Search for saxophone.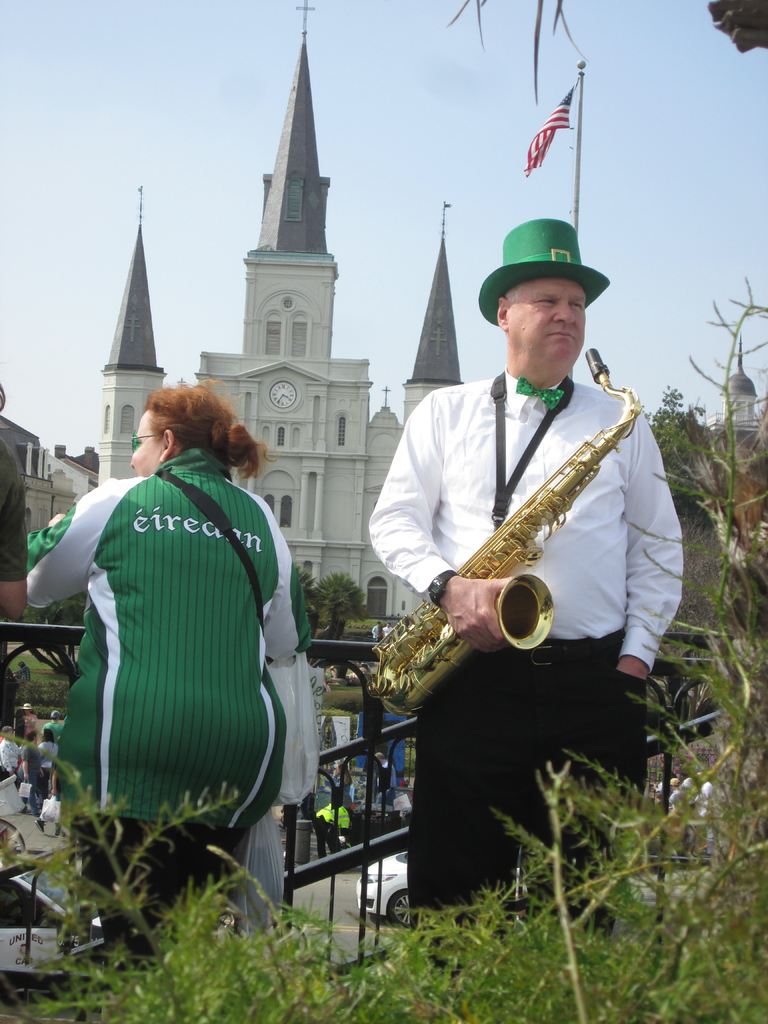
Found at 367, 339, 646, 720.
